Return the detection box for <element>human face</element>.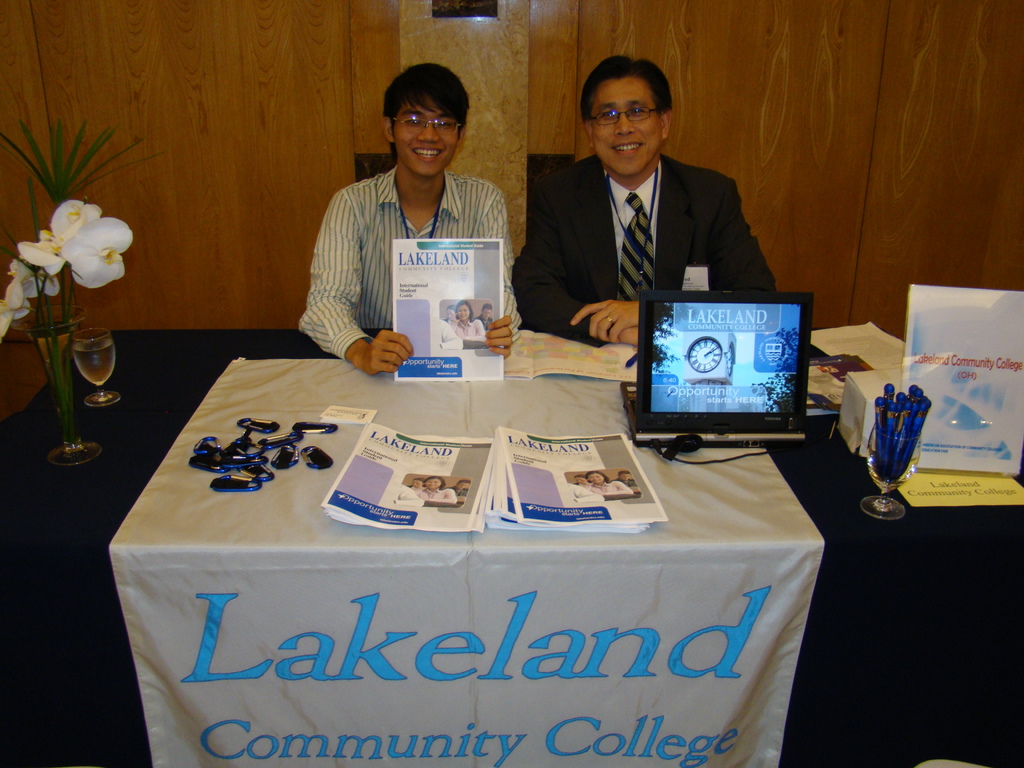
x1=590, y1=74, x2=662, y2=175.
